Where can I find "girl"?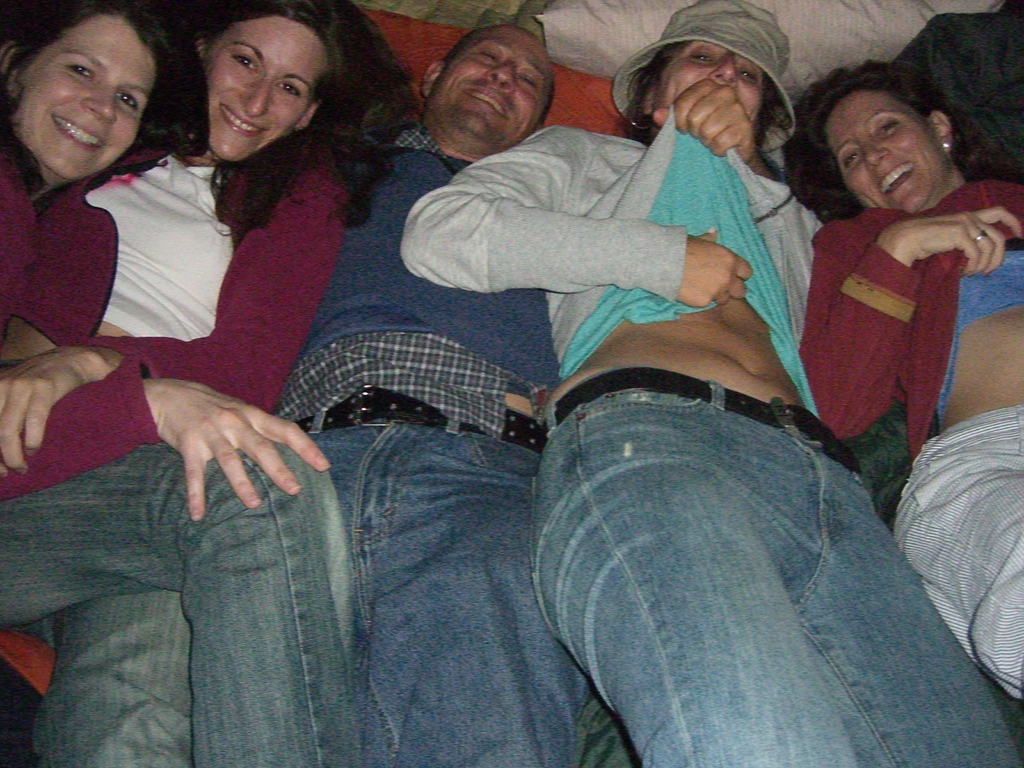
You can find it at x1=0 y1=0 x2=414 y2=765.
